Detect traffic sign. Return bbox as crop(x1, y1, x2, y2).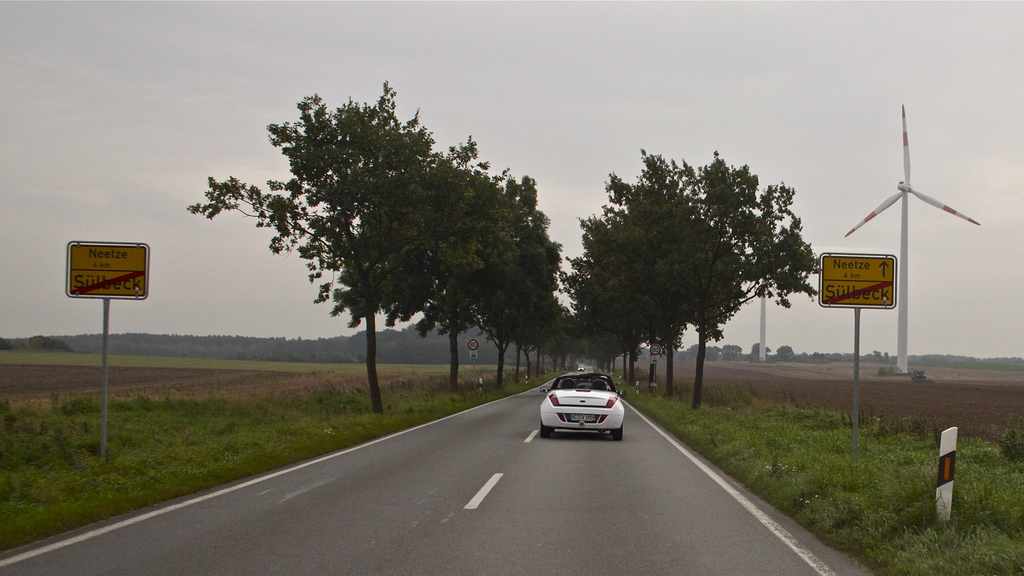
crop(820, 253, 897, 308).
